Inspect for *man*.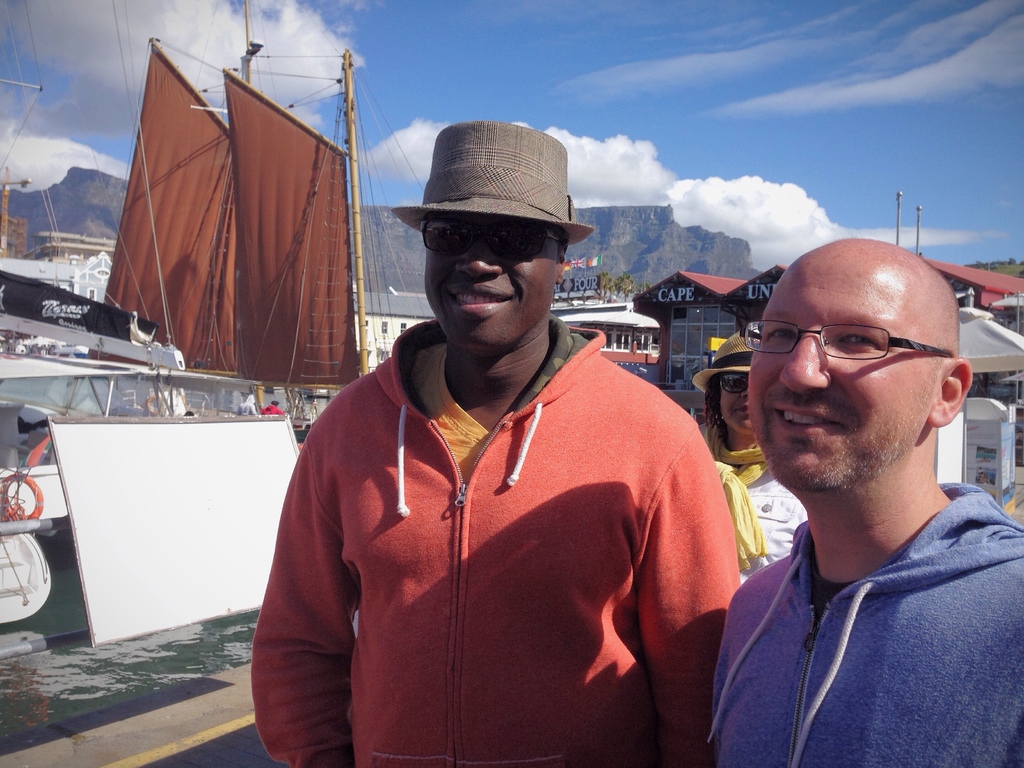
Inspection: rect(248, 118, 744, 767).
